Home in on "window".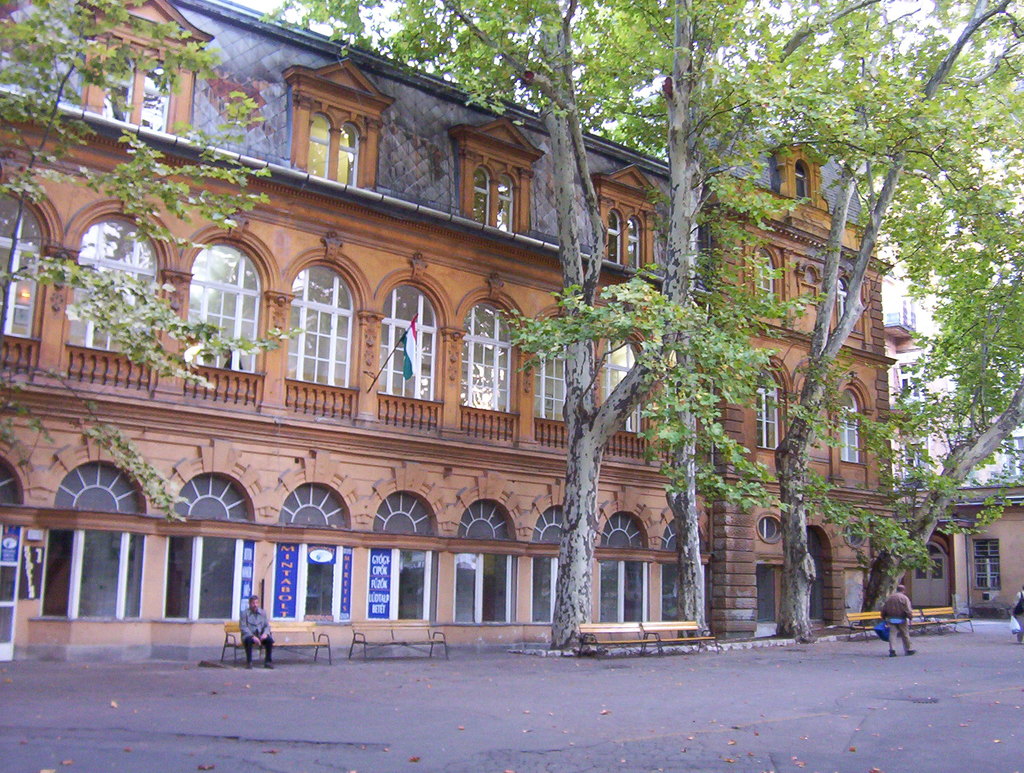
Homed in at [102, 53, 172, 136].
